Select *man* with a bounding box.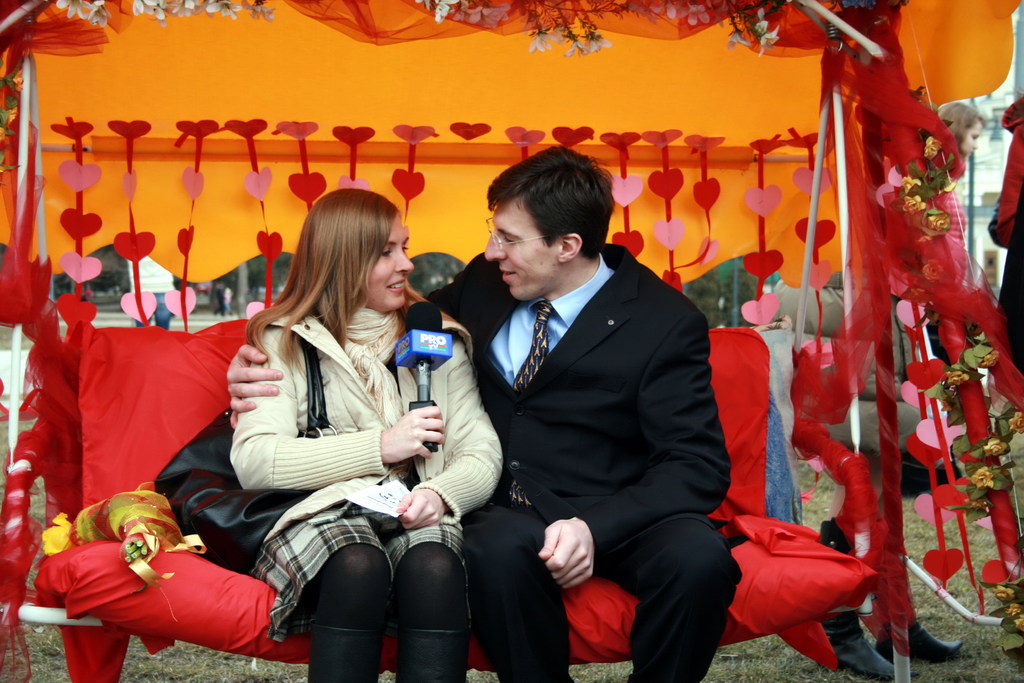
<box>283,131,749,673</box>.
